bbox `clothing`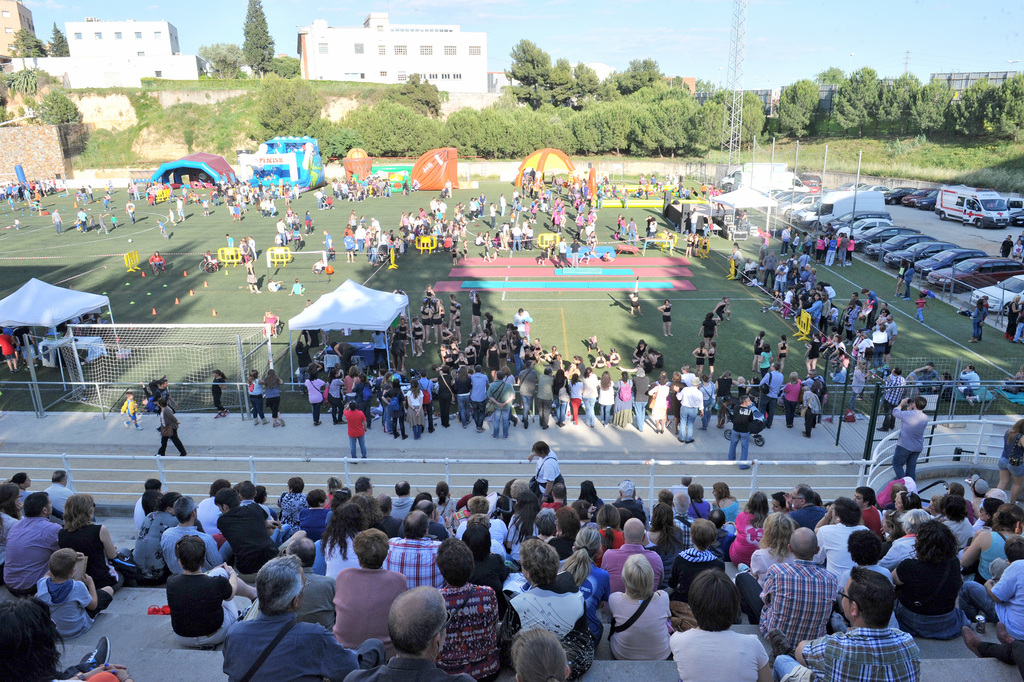
(497, 196, 506, 217)
